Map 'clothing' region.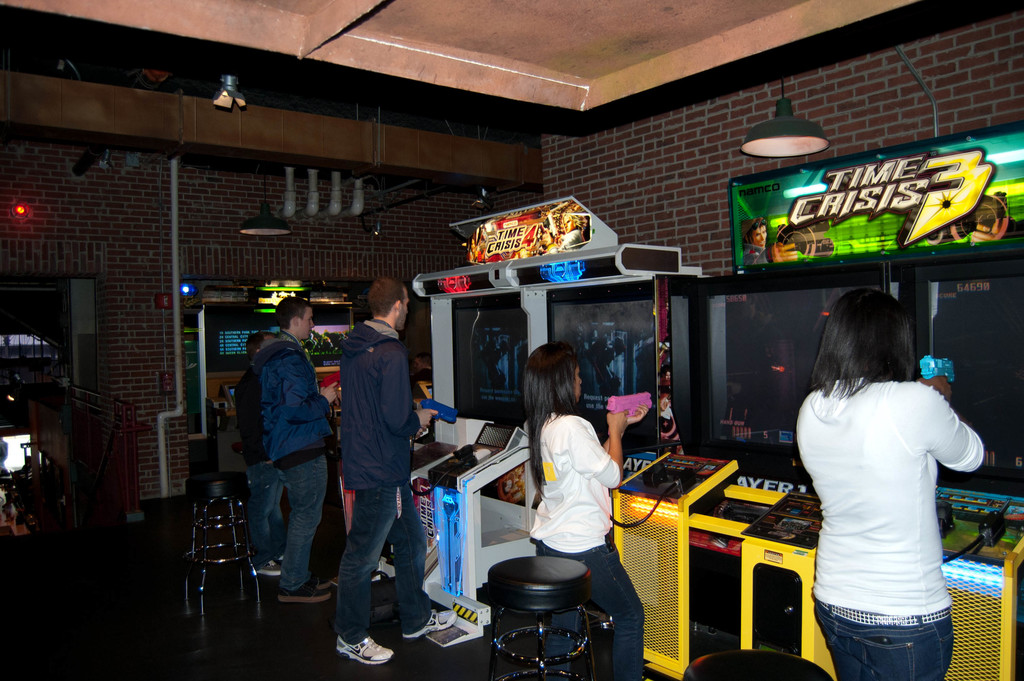
Mapped to x1=527, y1=410, x2=647, y2=680.
